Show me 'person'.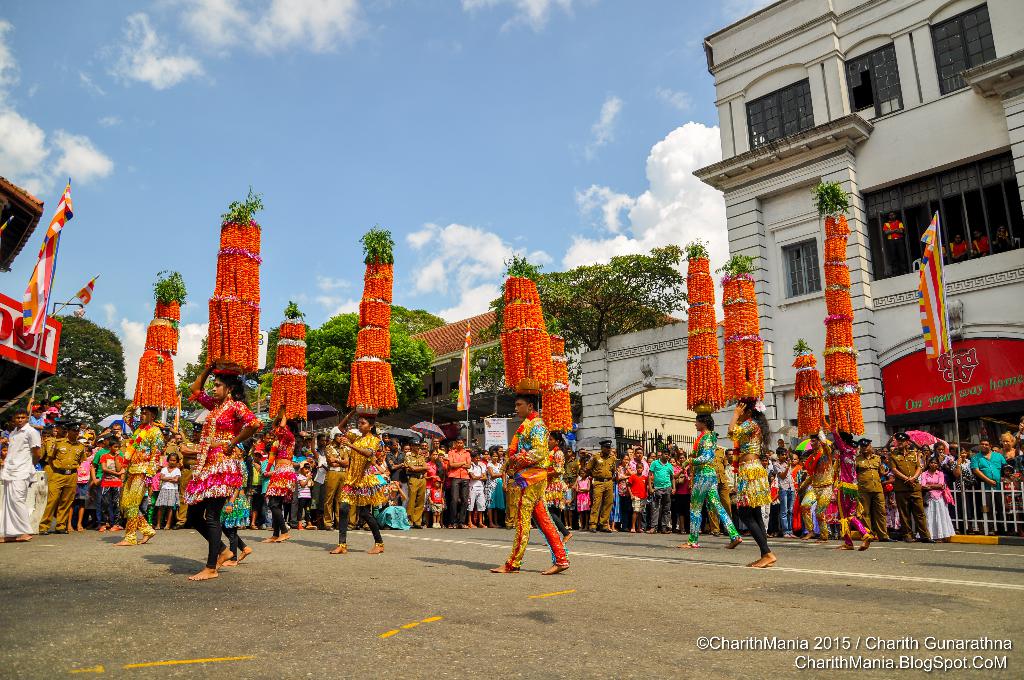
'person' is here: <box>504,391,577,571</box>.
